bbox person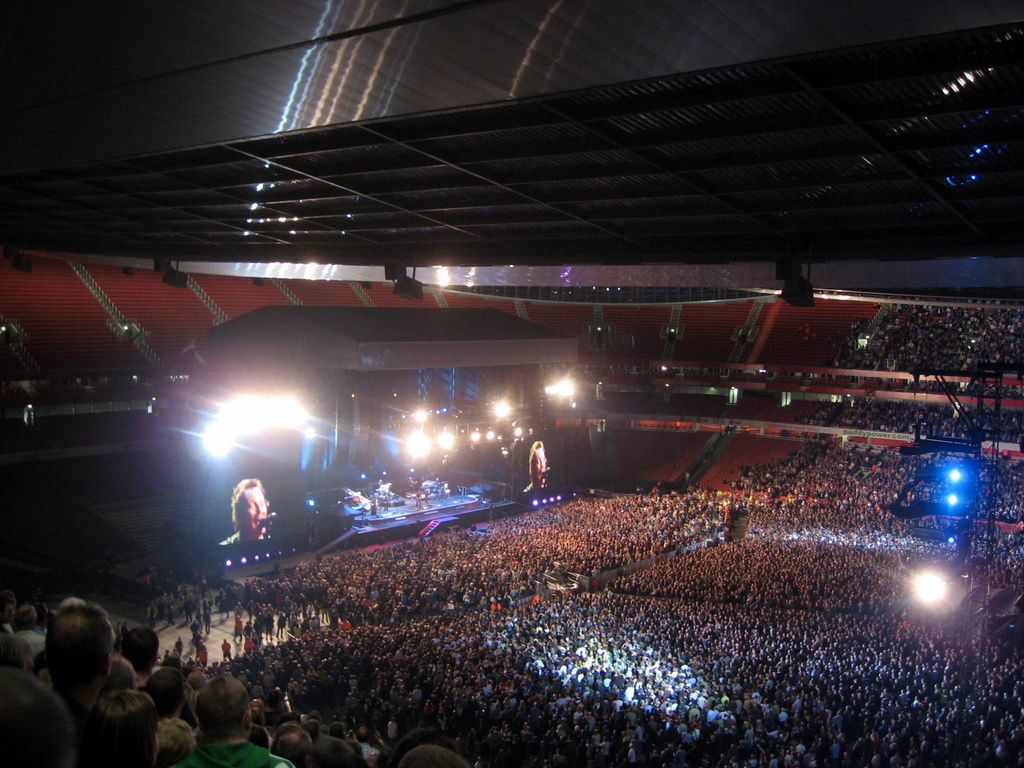
1/593/467/767
